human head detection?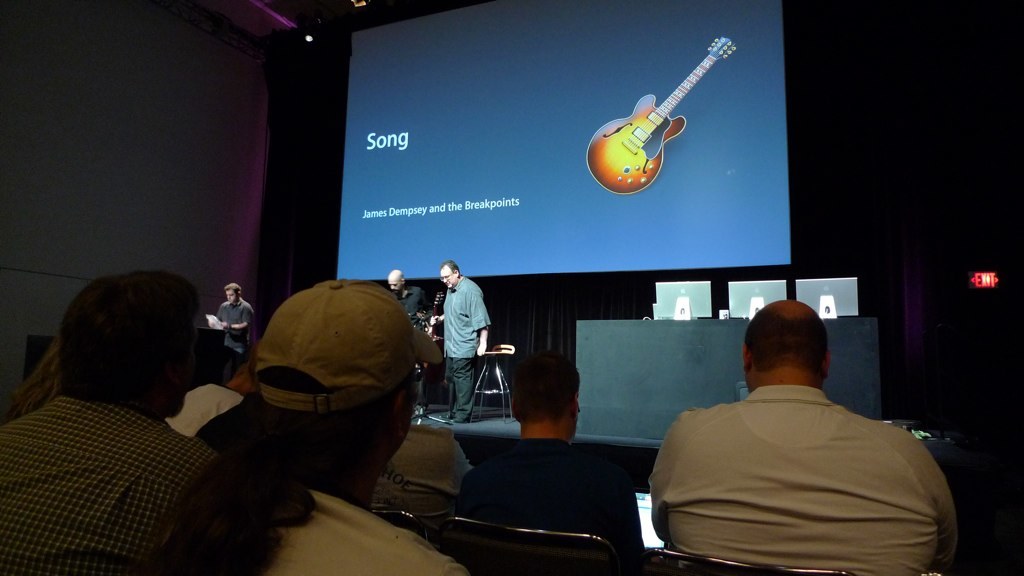
select_region(232, 280, 437, 509)
